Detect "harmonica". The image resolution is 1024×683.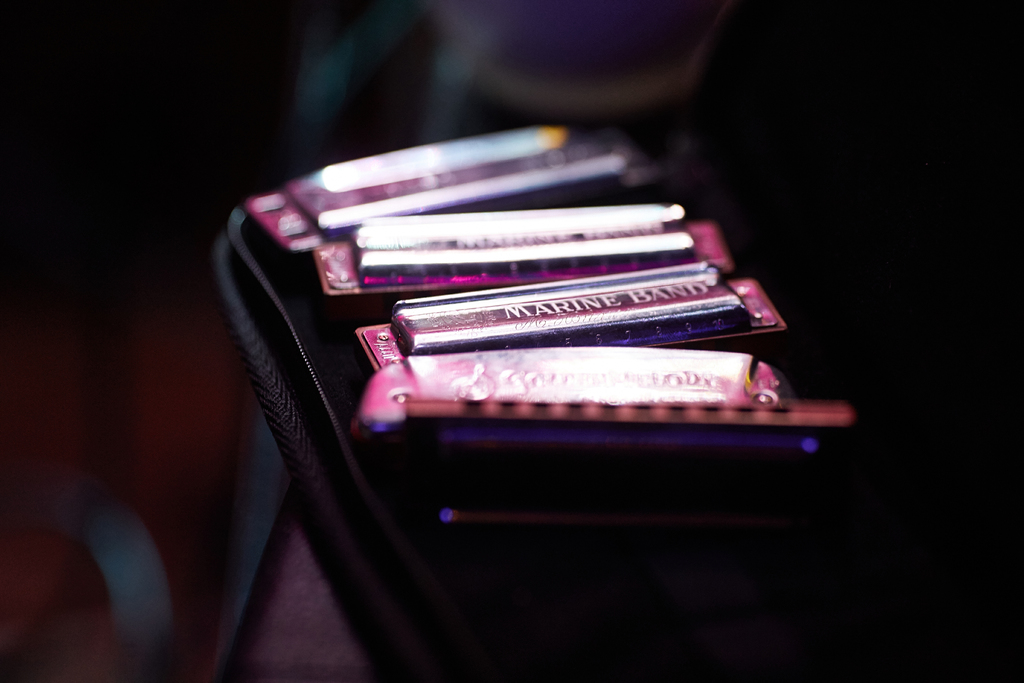
(390, 267, 750, 362).
